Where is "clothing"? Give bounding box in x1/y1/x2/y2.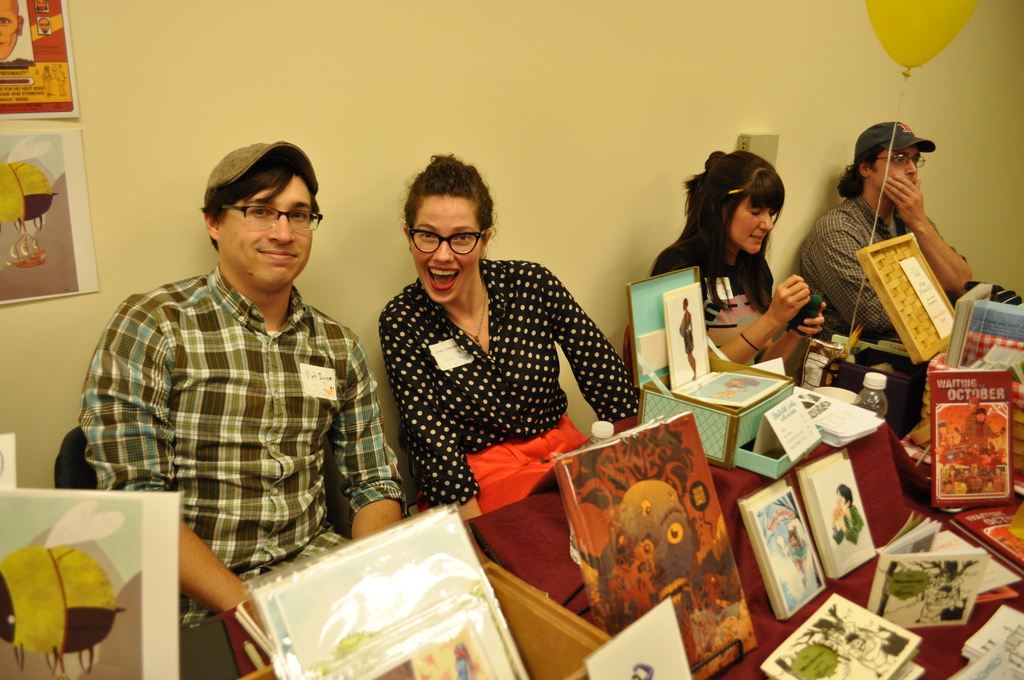
79/262/405/628.
